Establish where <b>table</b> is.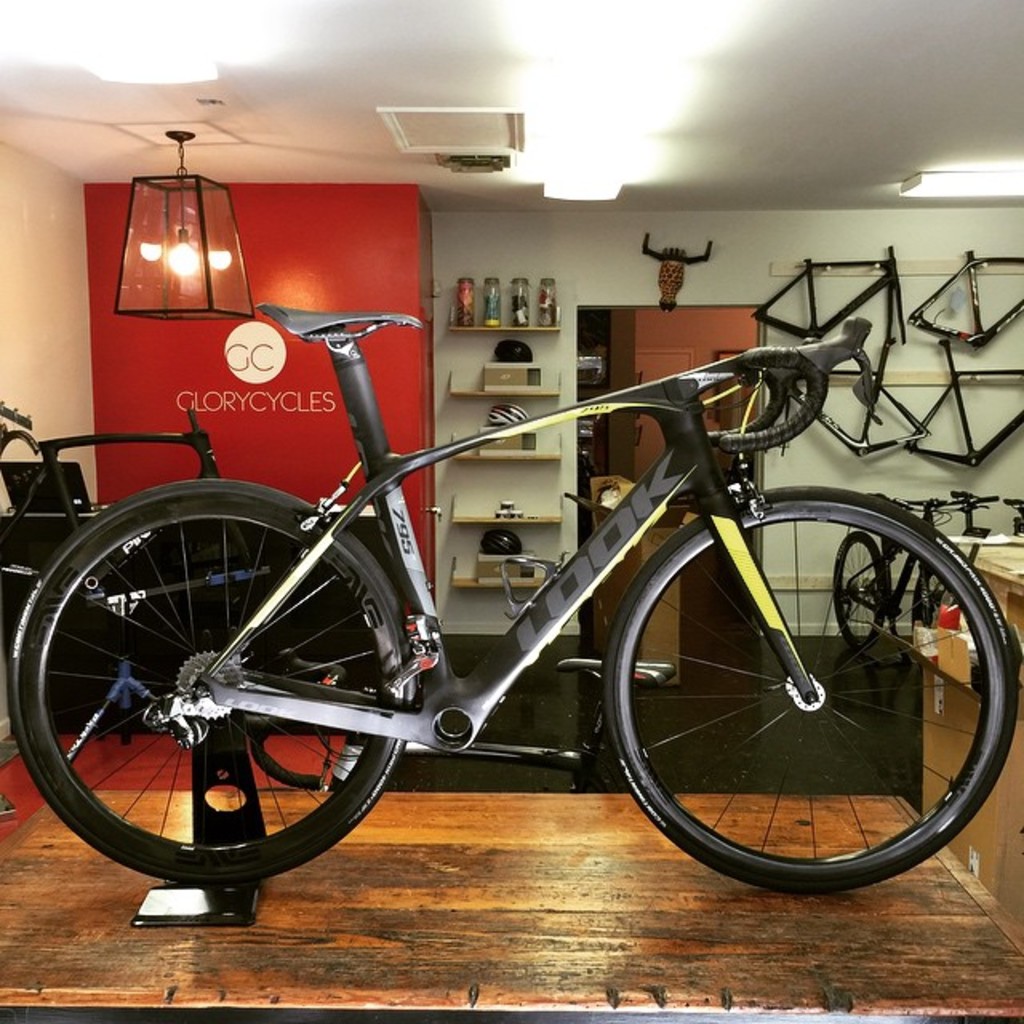
Established at Rect(0, 741, 1022, 1022).
